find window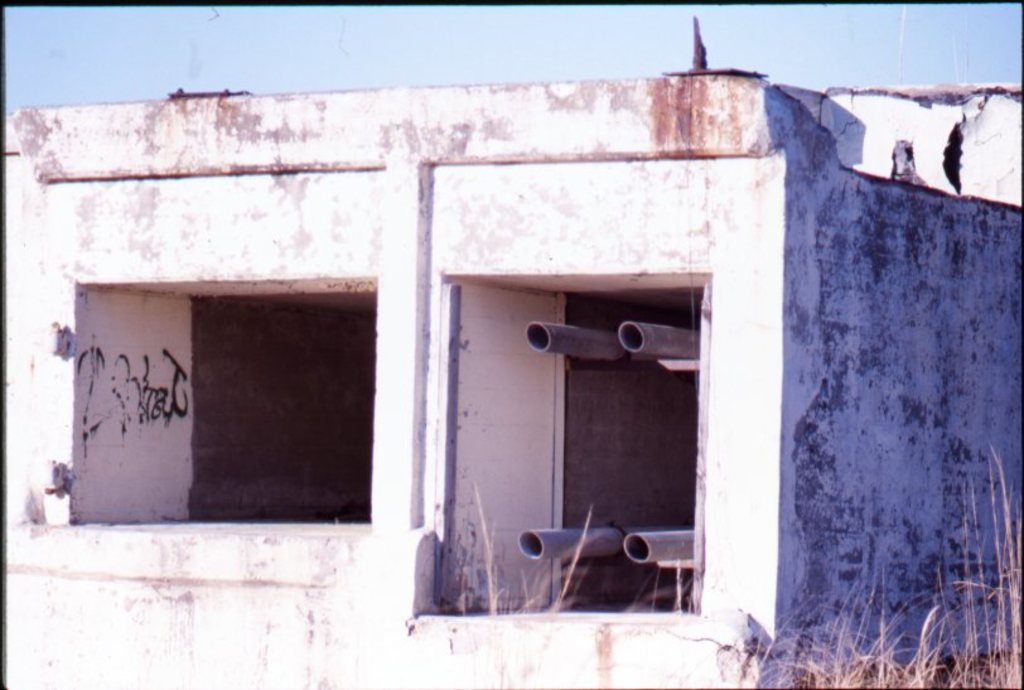
pyautogui.locateOnScreen(429, 269, 707, 614)
